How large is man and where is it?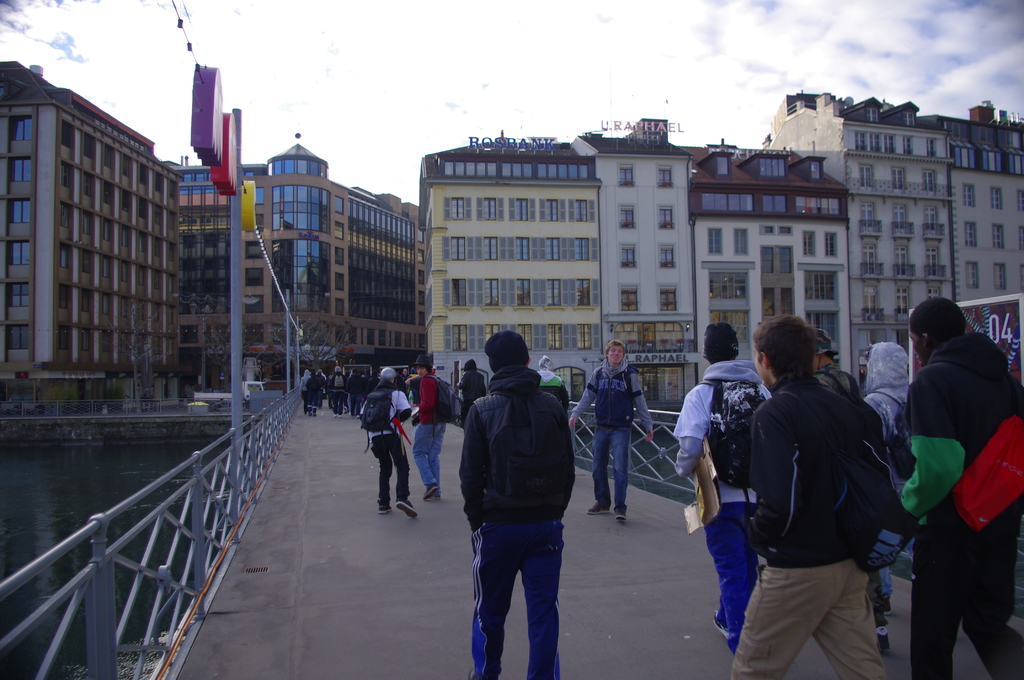
Bounding box: (812,325,868,409).
